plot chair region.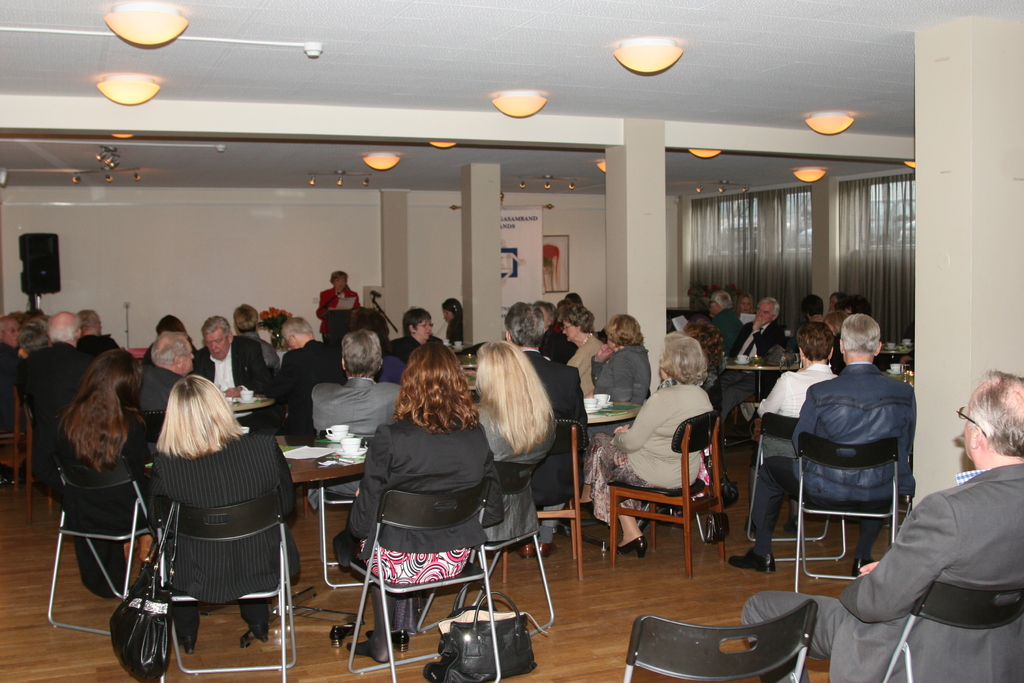
Plotted at <bbox>150, 488, 299, 682</bbox>.
